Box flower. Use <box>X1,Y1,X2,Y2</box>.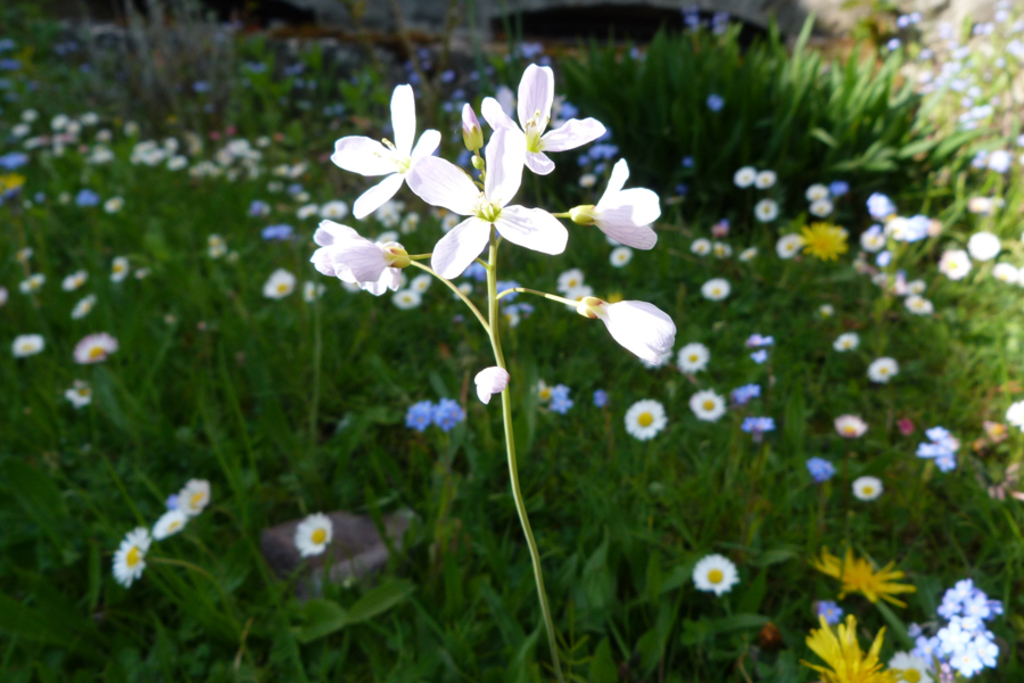
<box>594,155,655,245</box>.
